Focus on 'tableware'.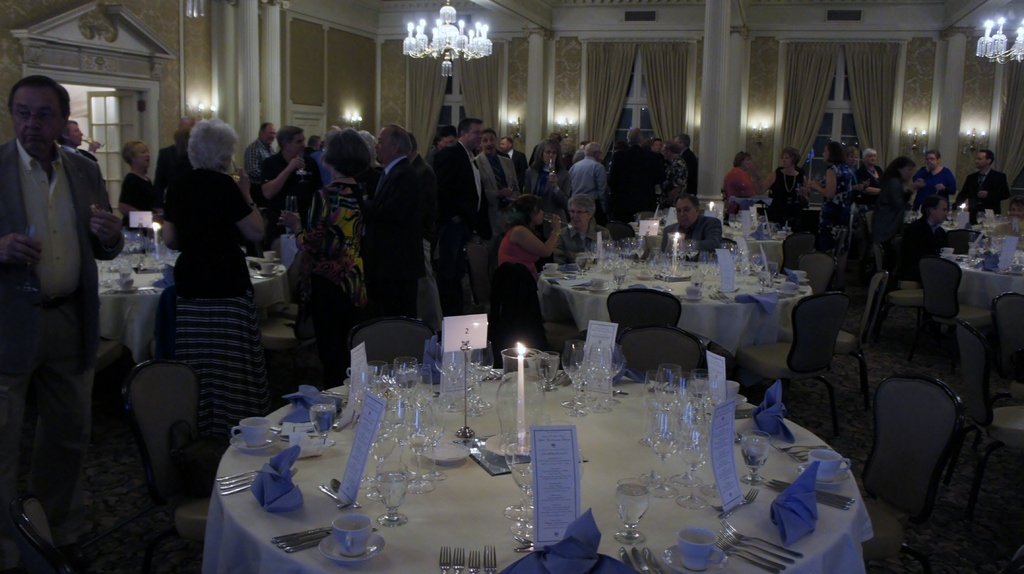
Focused at region(630, 544, 650, 573).
